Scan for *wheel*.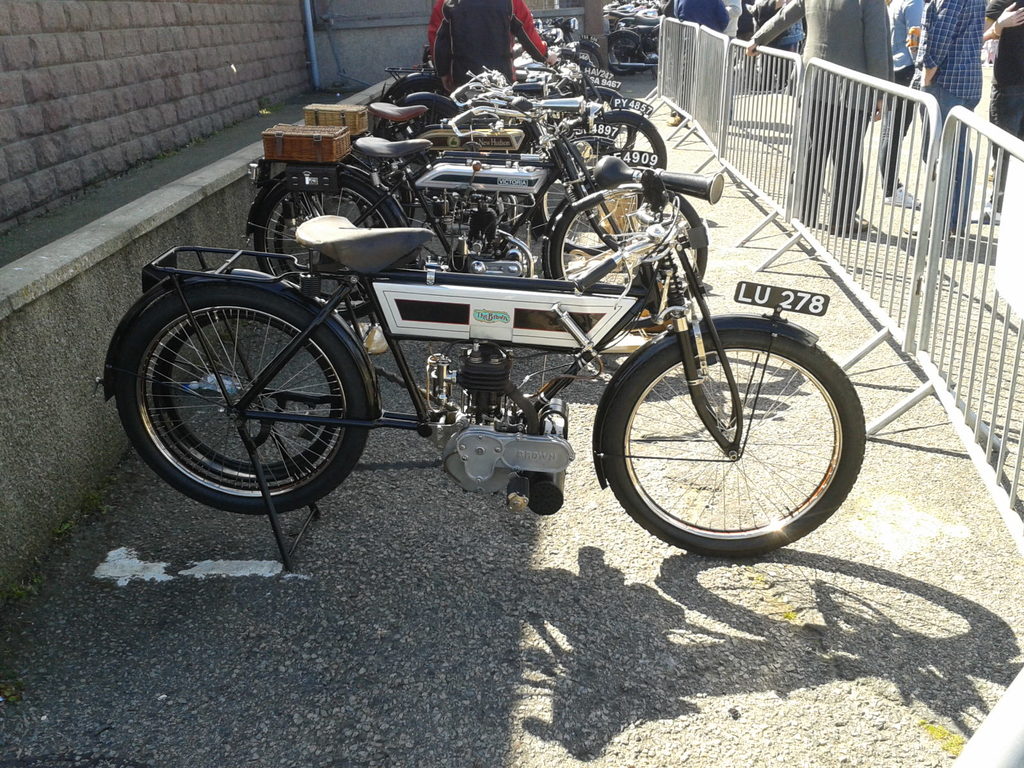
Scan result: 599/119/661/176.
